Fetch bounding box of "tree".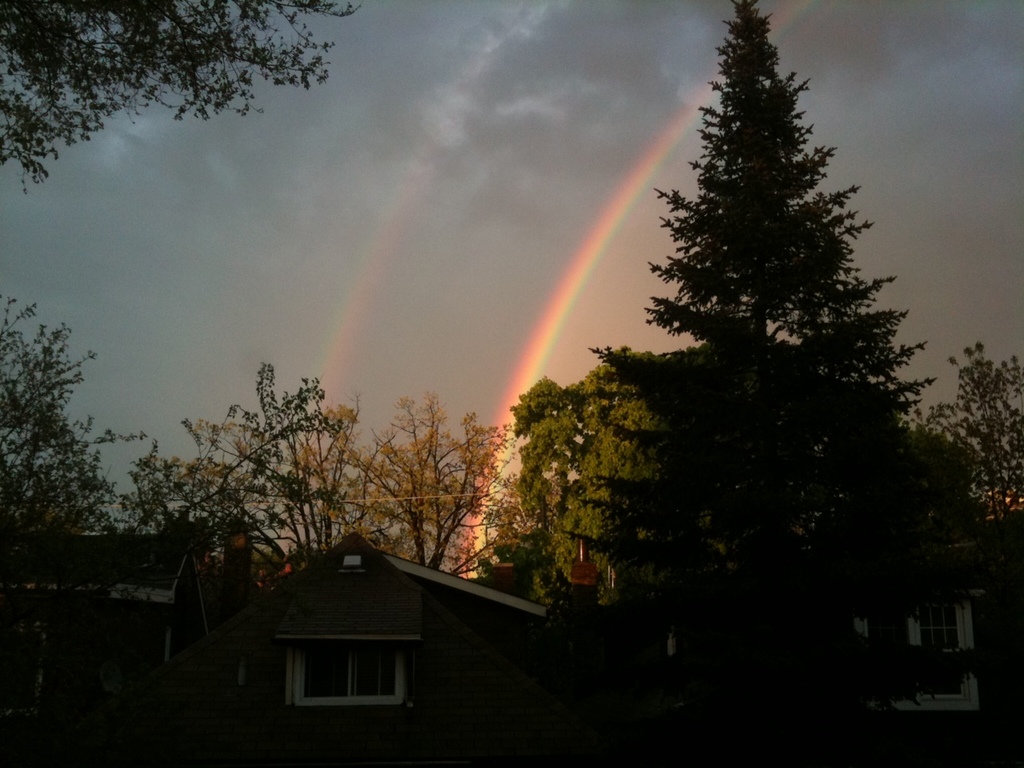
Bbox: 498,350,638,632.
